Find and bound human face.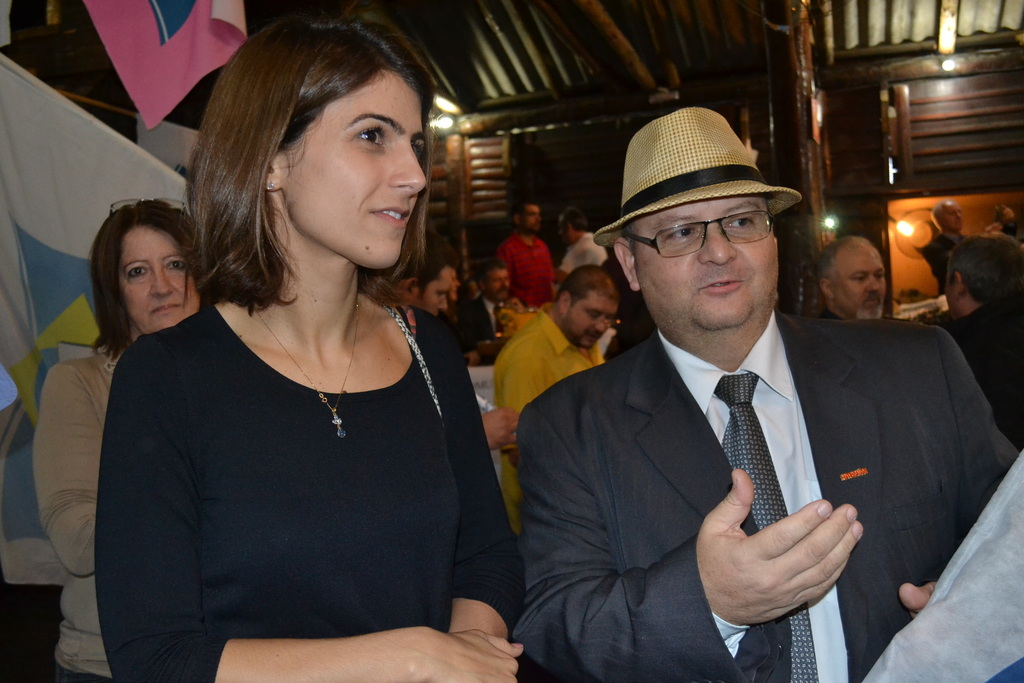
Bound: [left=492, top=272, right=510, bottom=303].
